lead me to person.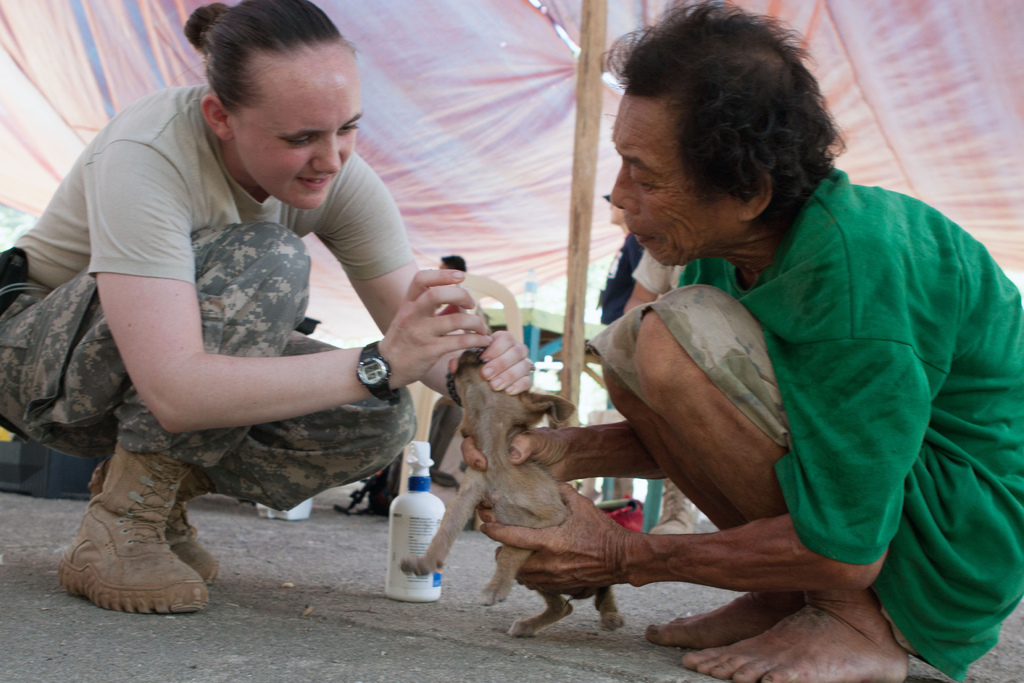
Lead to rect(600, 193, 634, 324).
